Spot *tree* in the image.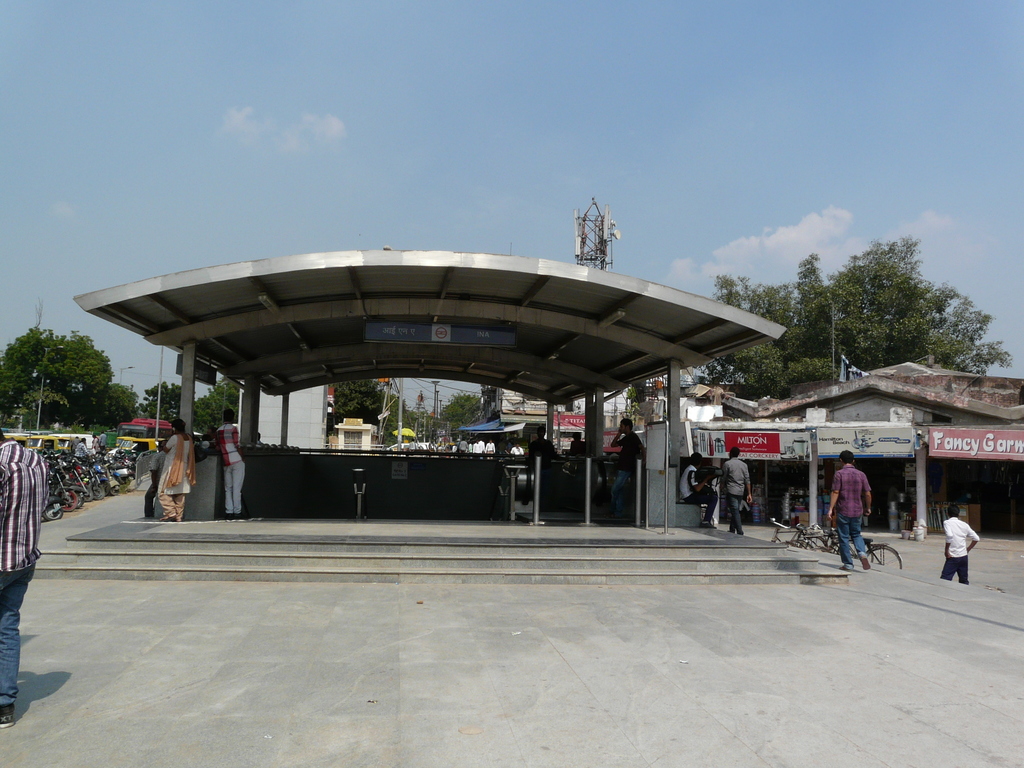
*tree* found at <bbox>432, 387, 490, 438</bbox>.
